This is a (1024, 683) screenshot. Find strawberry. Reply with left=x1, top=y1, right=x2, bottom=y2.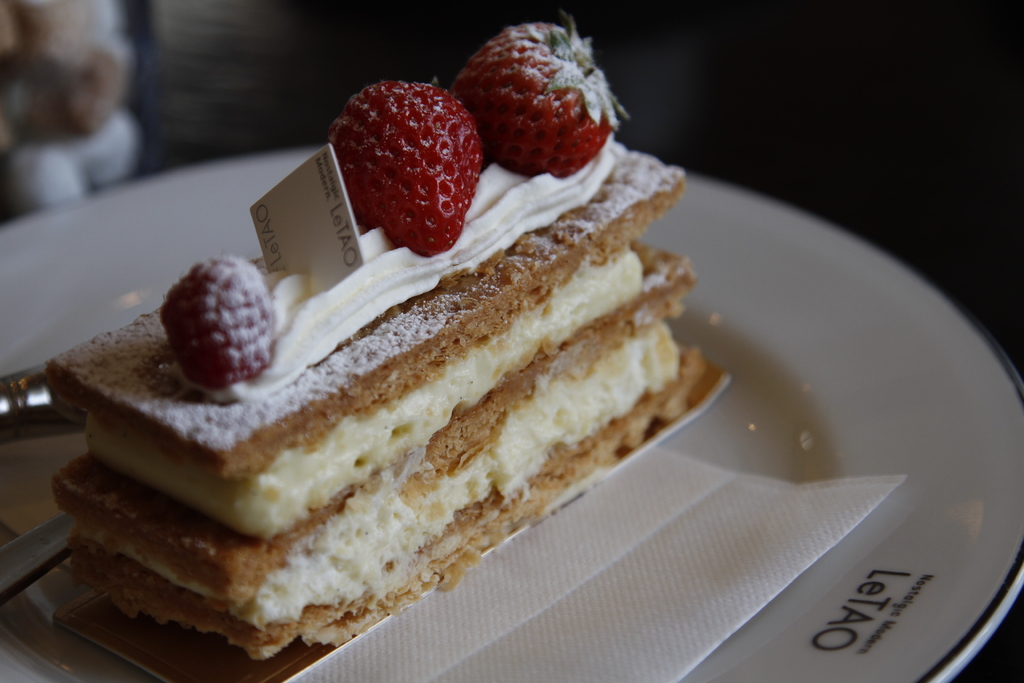
left=326, top=68, right=478, bottom=258.
